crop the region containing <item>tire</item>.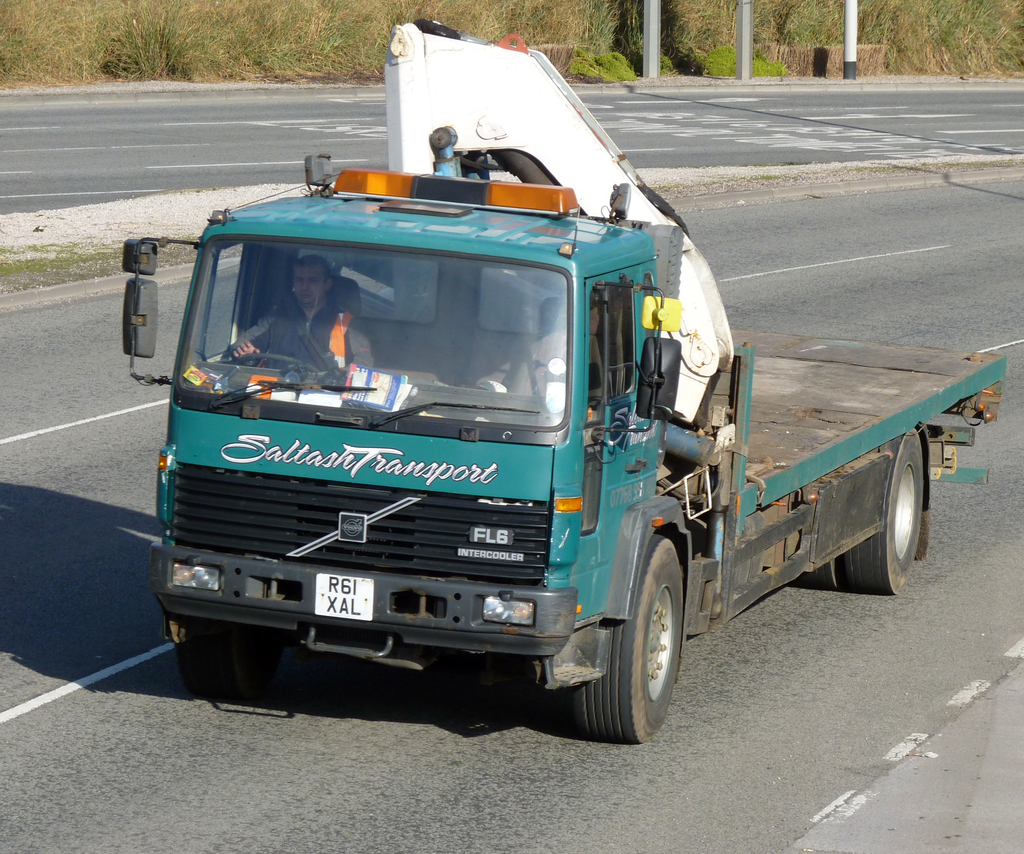
Crop region: box=[182, 626, 269, 679].
